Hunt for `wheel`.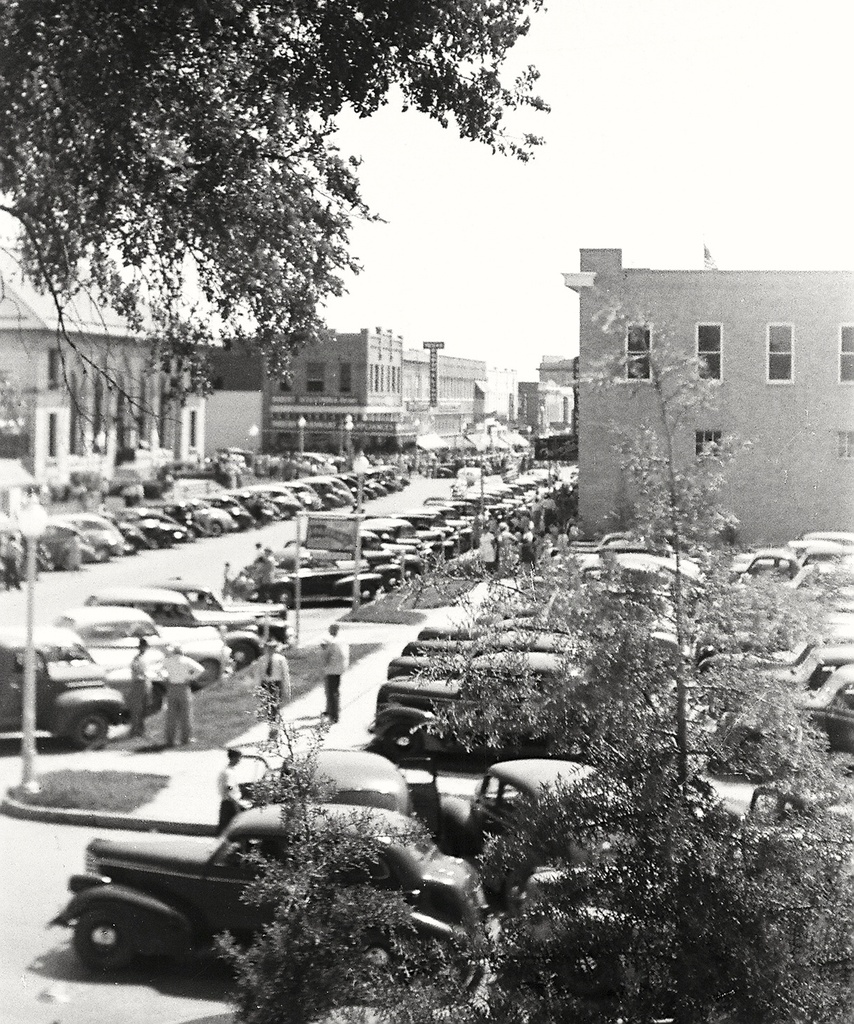
Hunted down at crop(229, 643, 252, 669).
